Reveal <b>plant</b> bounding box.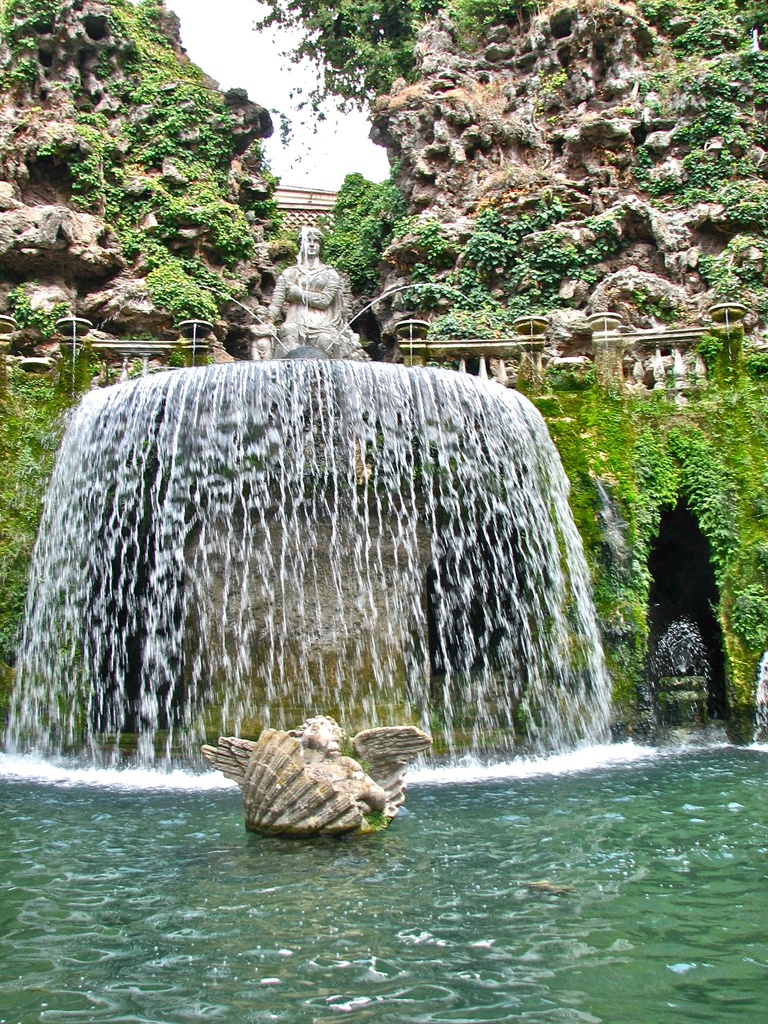
Revealed: region(3, 285, 72, 339).
